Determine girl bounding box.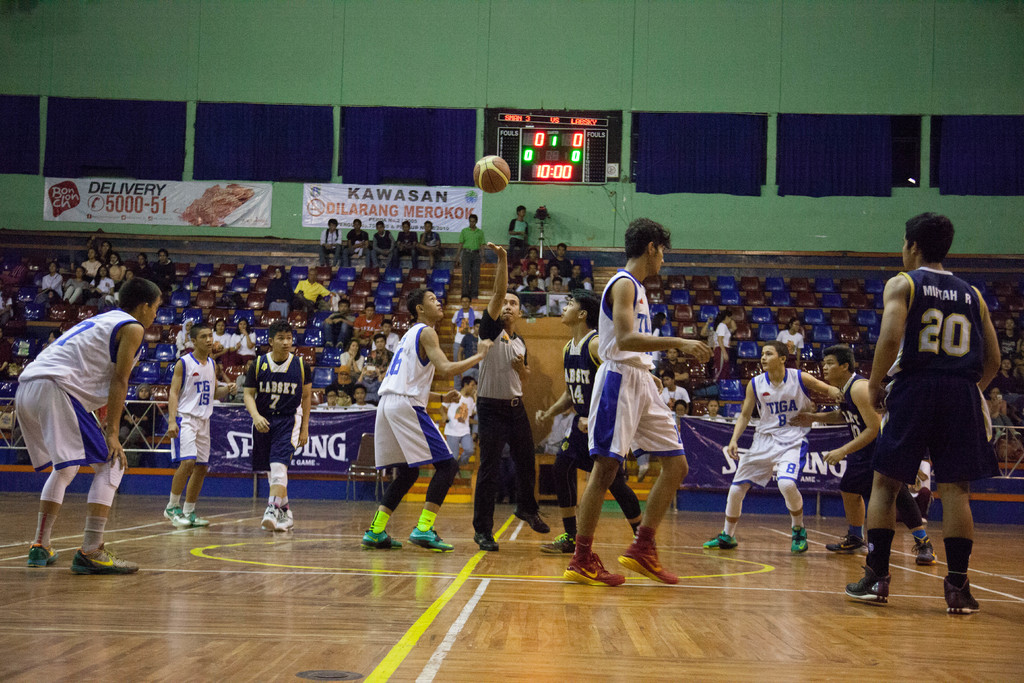
Determined: 67,264,89,299.
